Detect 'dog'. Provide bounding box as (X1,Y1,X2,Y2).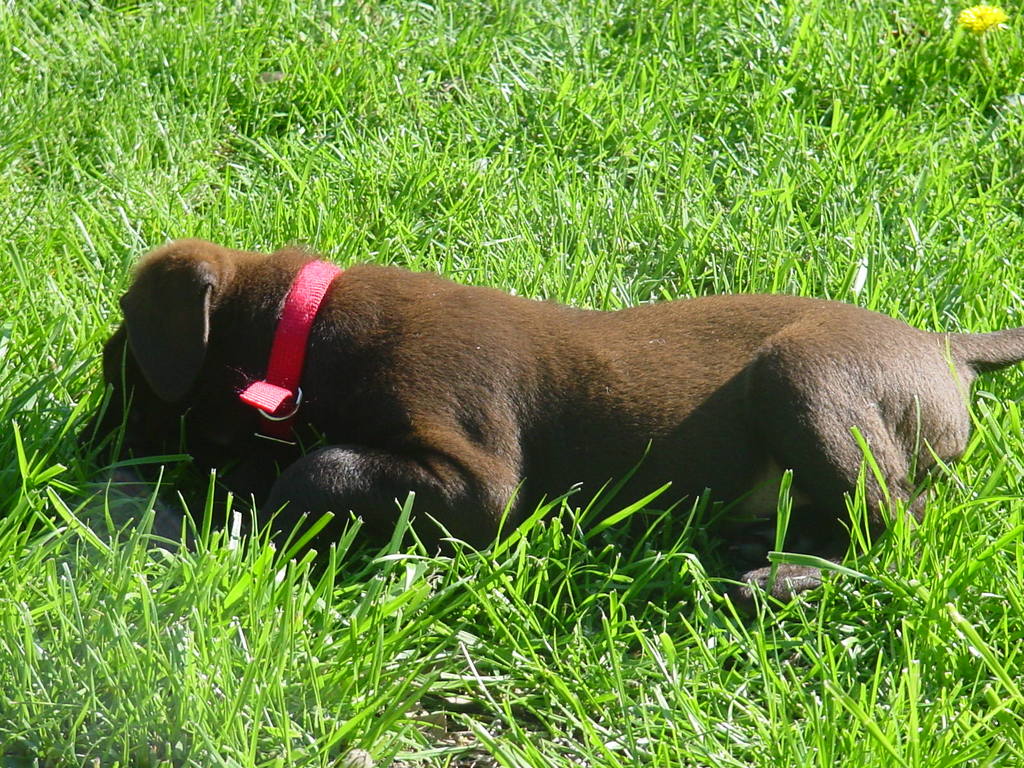
(76,239,1023,611).
